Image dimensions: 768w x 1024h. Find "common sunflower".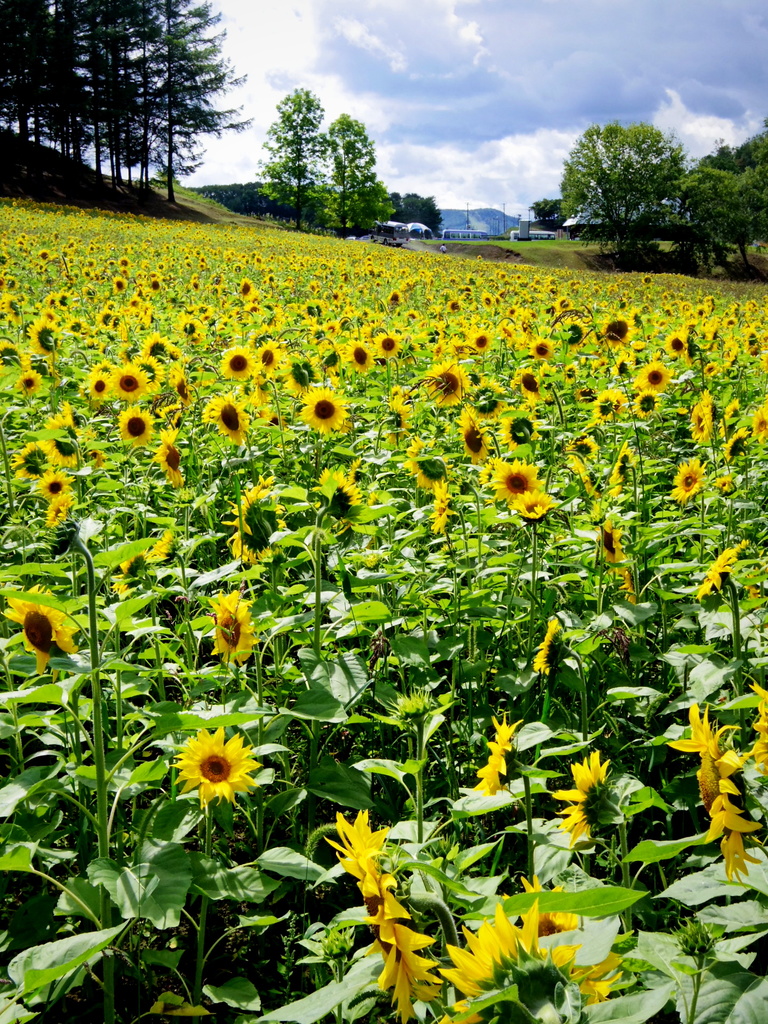
x1=488, y1=465, x2=540, y2=505.
